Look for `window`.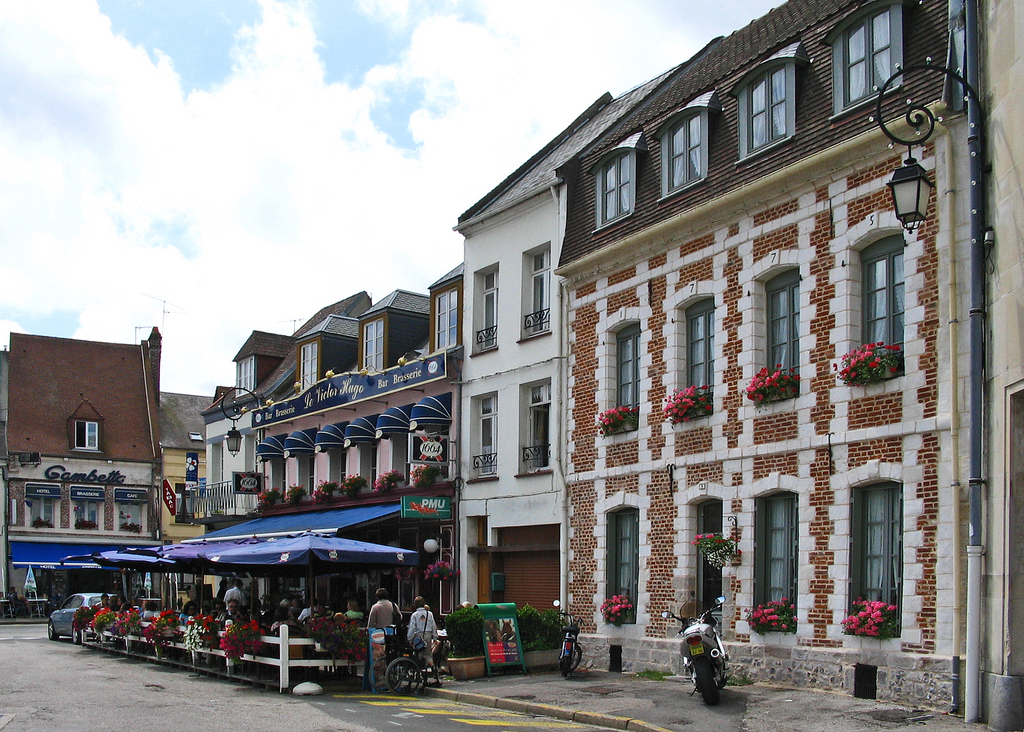
Found: <region>816, 0, 905, 121</region>.
